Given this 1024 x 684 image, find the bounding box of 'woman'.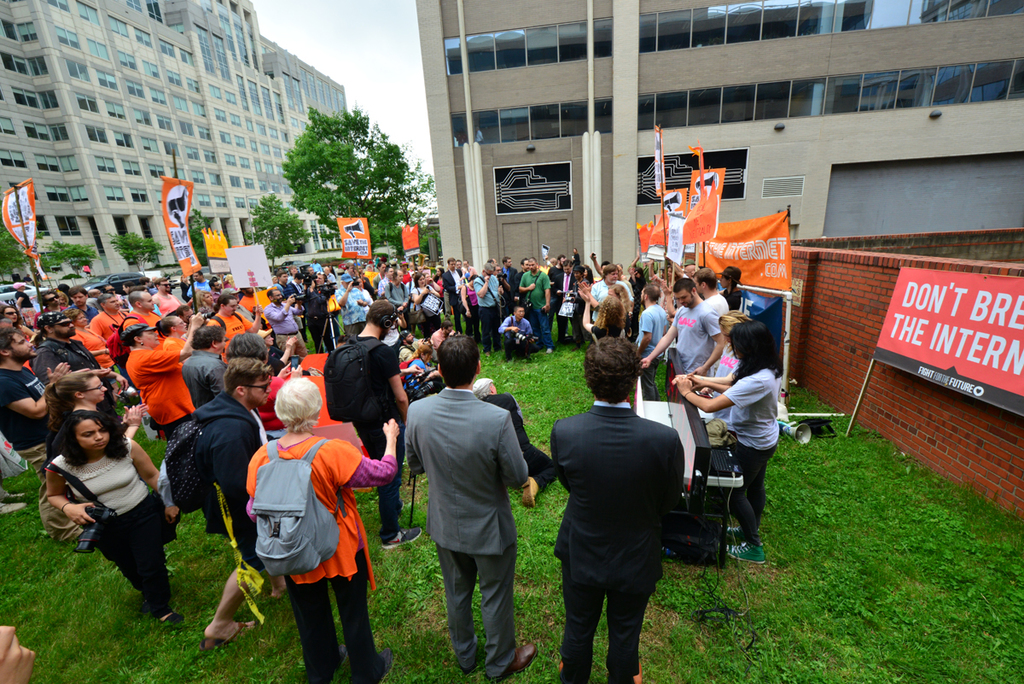
31 381 168 606.
